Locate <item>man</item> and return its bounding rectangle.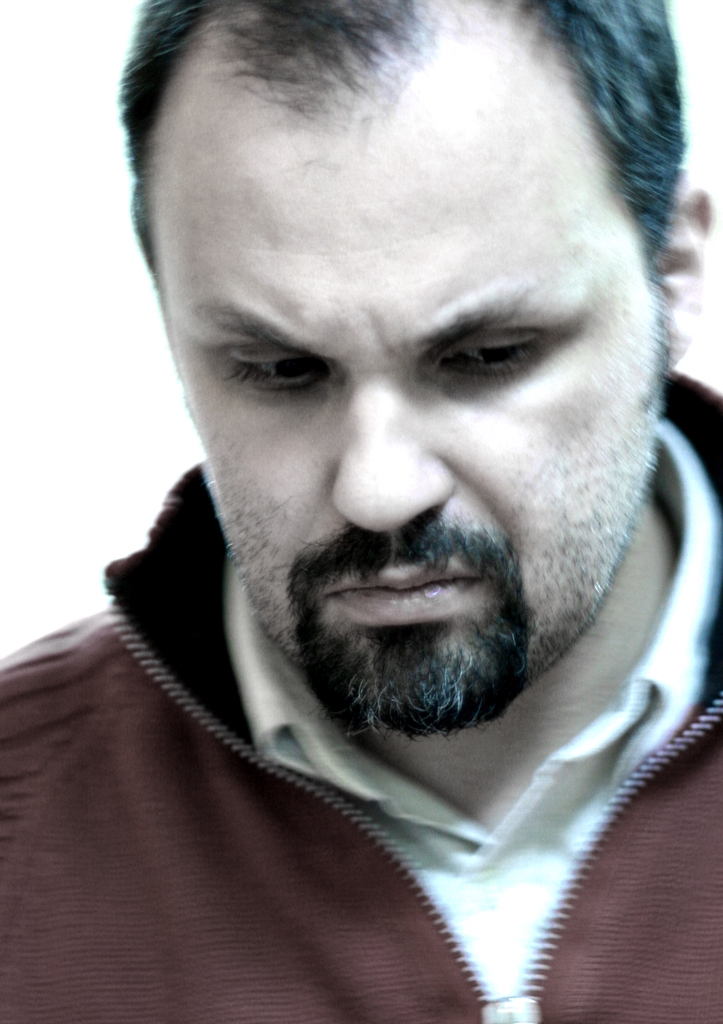
x1=20, y1=0, x2=722, y2=1001.
